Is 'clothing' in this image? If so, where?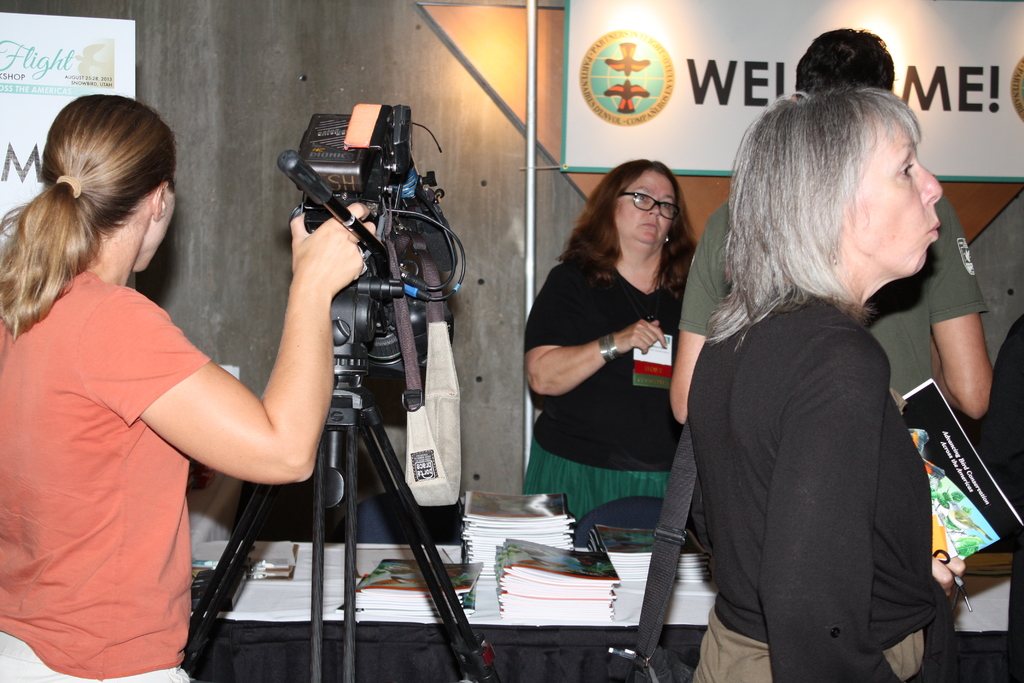
Yes, at box(524, 255, 684, 531).
